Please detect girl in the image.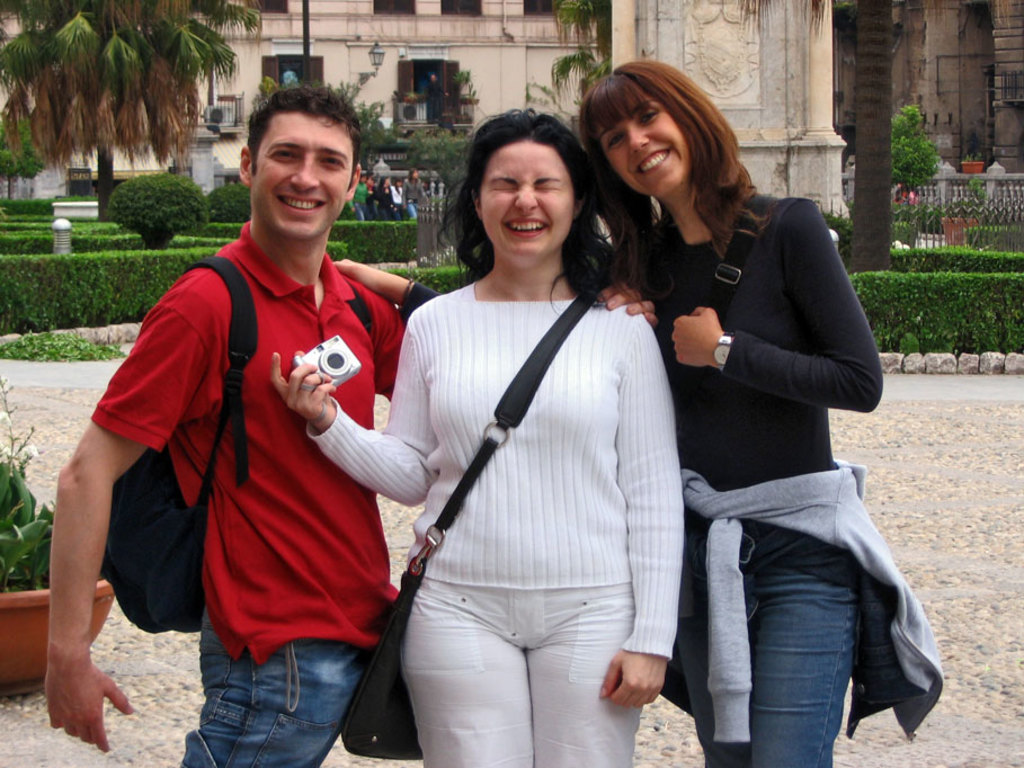
[262,105,694,767].
